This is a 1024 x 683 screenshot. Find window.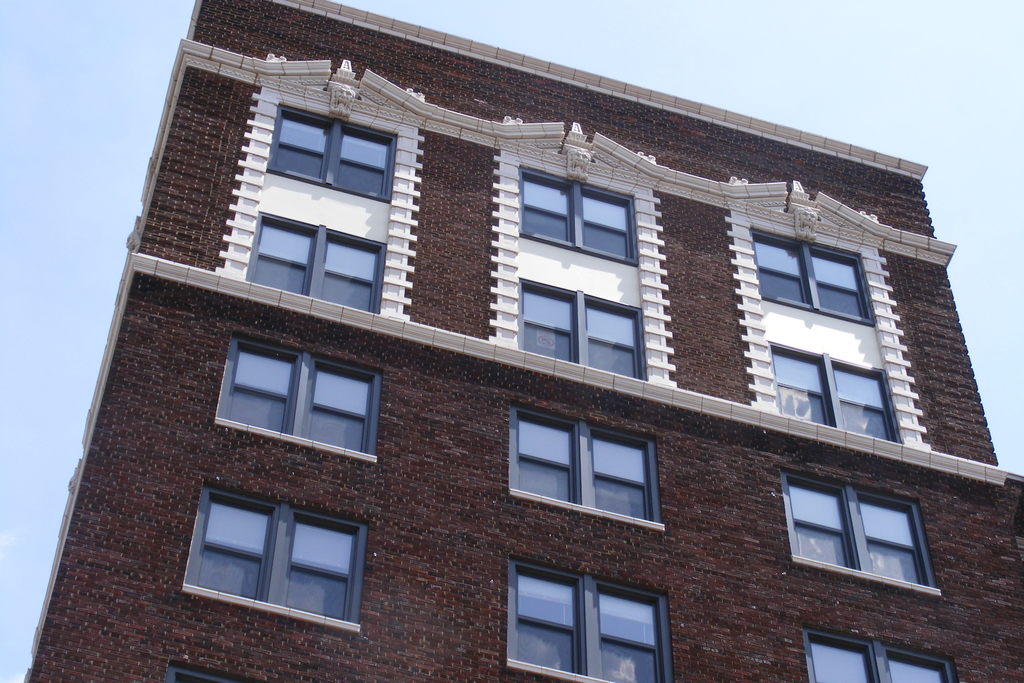
Bounding box: 211/328/381/461.
